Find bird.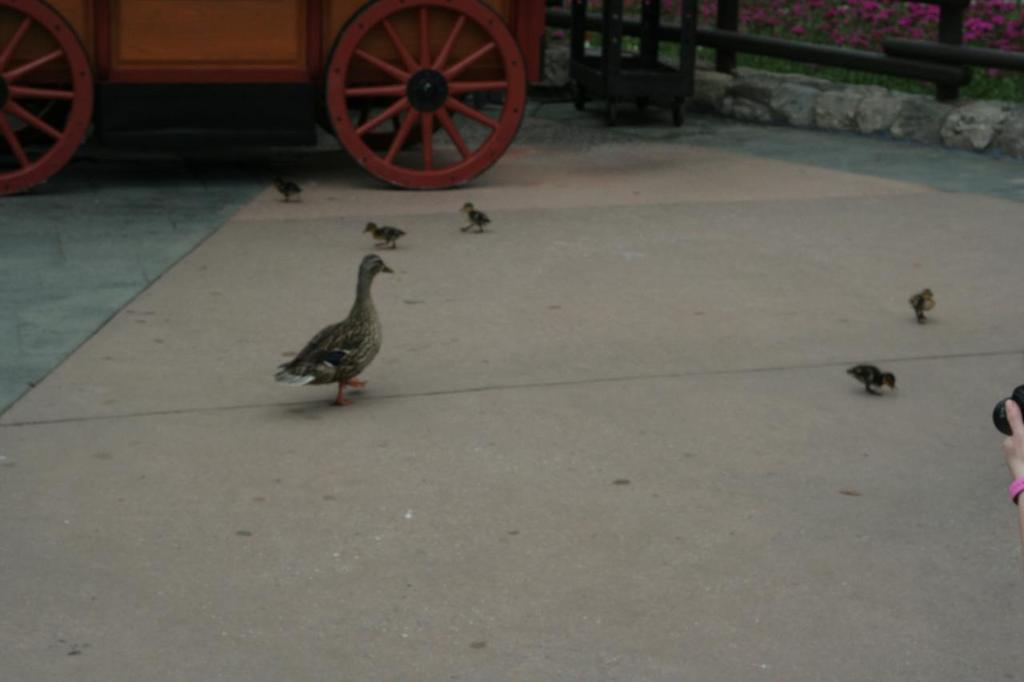
(269,166,306,202).
